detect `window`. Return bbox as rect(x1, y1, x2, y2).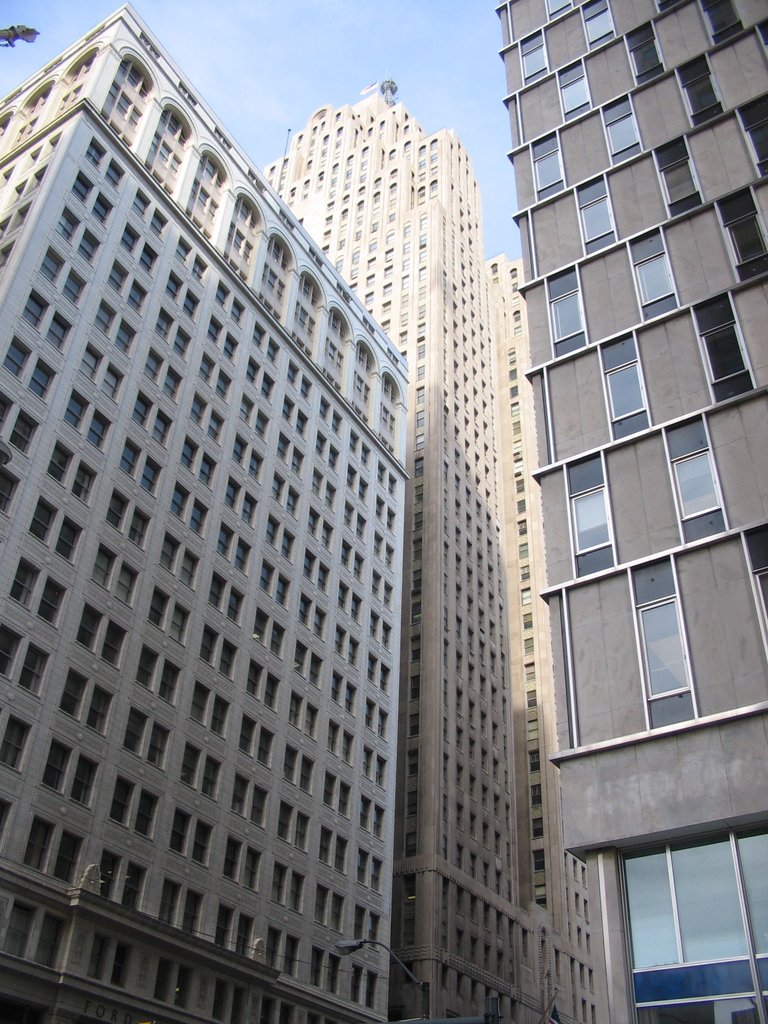
rect(353, 902, 364, 949).
